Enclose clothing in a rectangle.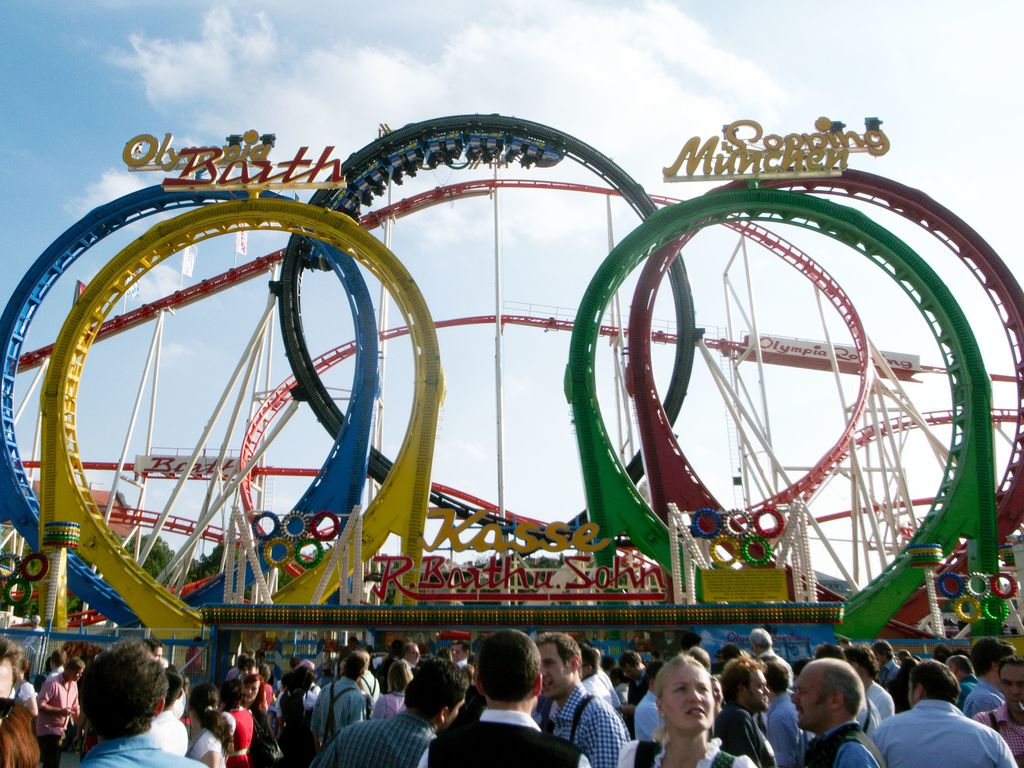
BBox(419, 708, 595, 767).
